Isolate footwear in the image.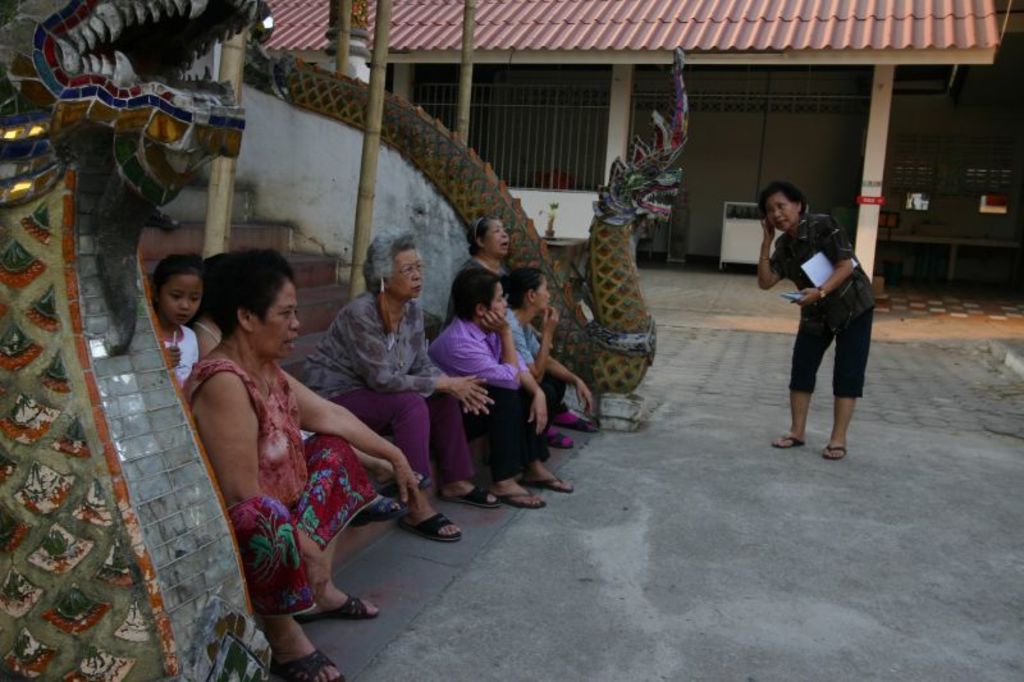
Isolated region: crop(497, 494, 544, 508).
